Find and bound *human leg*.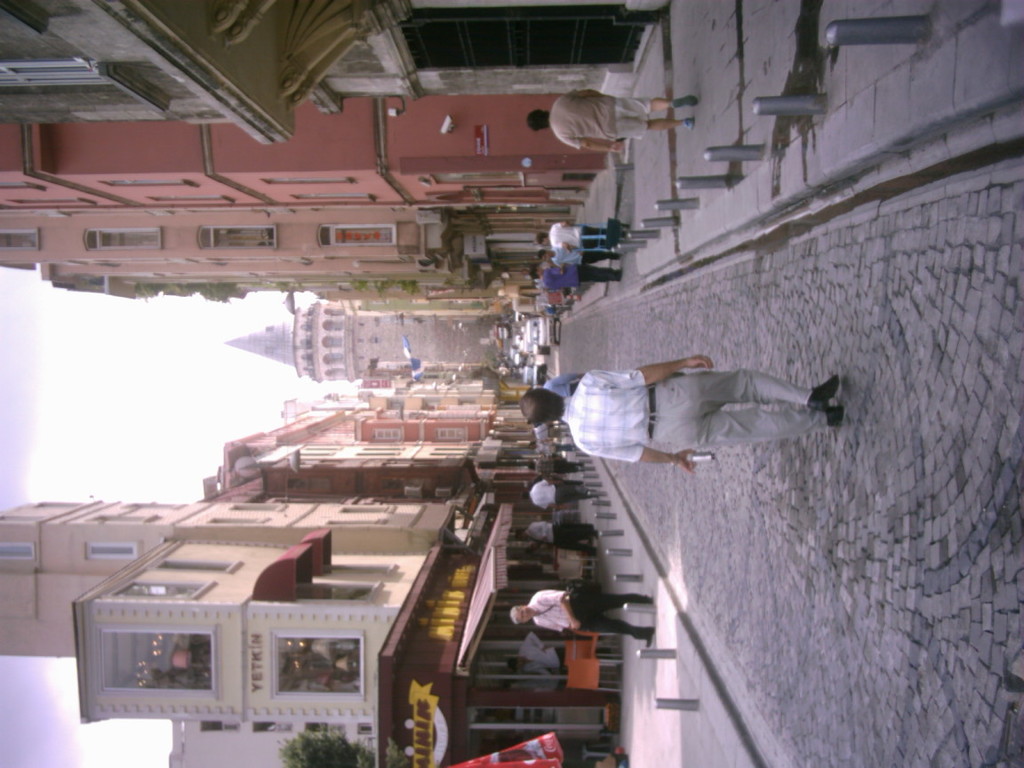
Bound: bbox=(604, 119, 693, 140).
